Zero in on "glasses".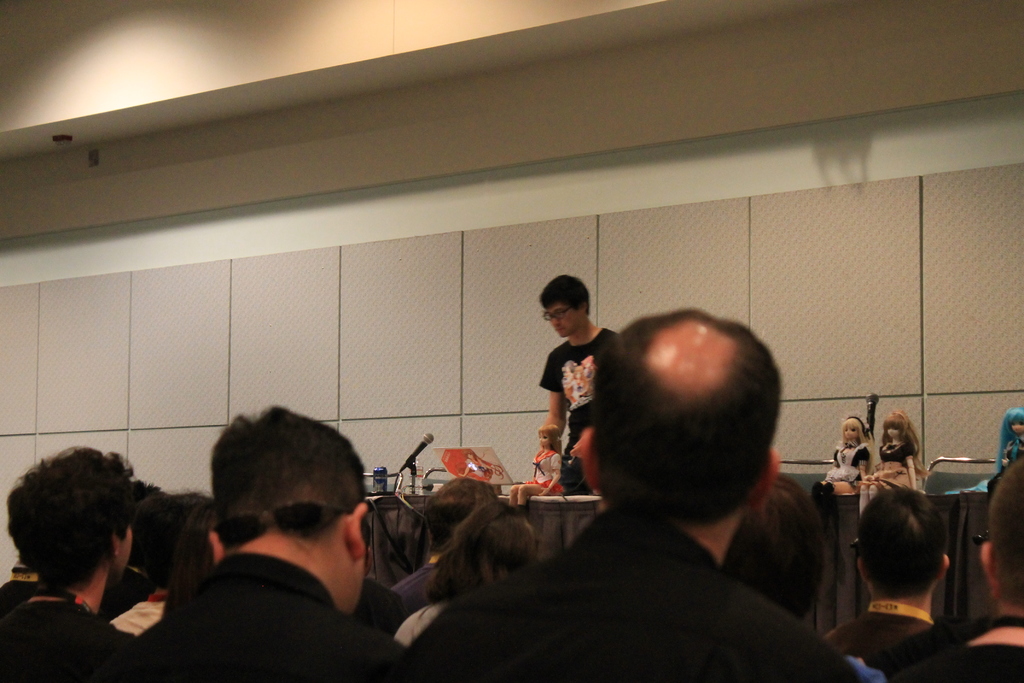
Zeroed in: <box>543,302,576,320</box>.
